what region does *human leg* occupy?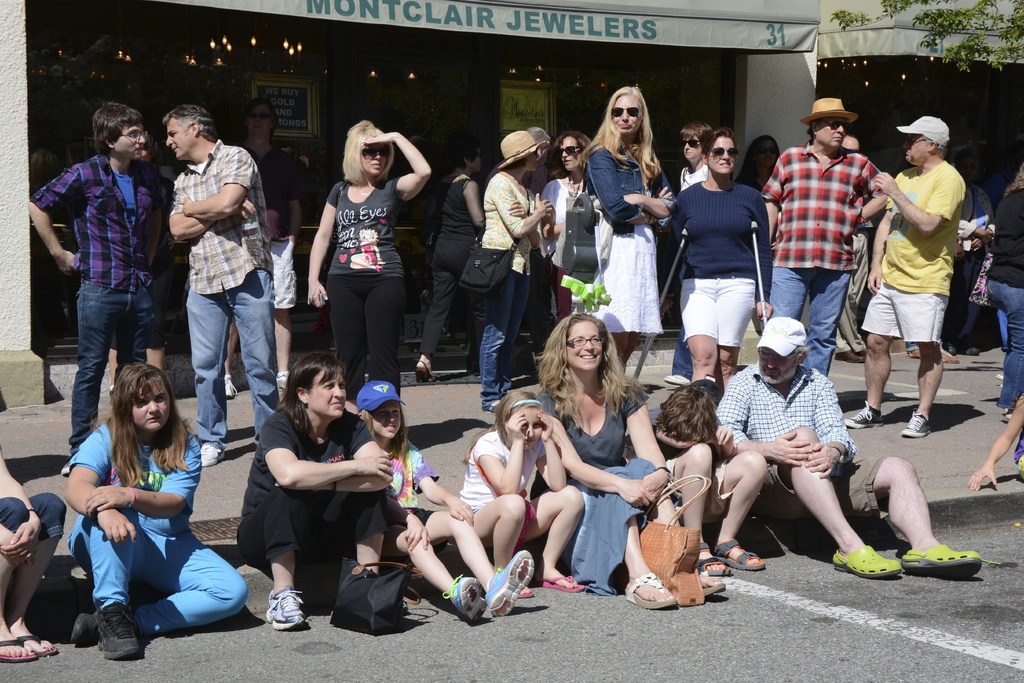
<region>785, 457, 900, 577</region>.
